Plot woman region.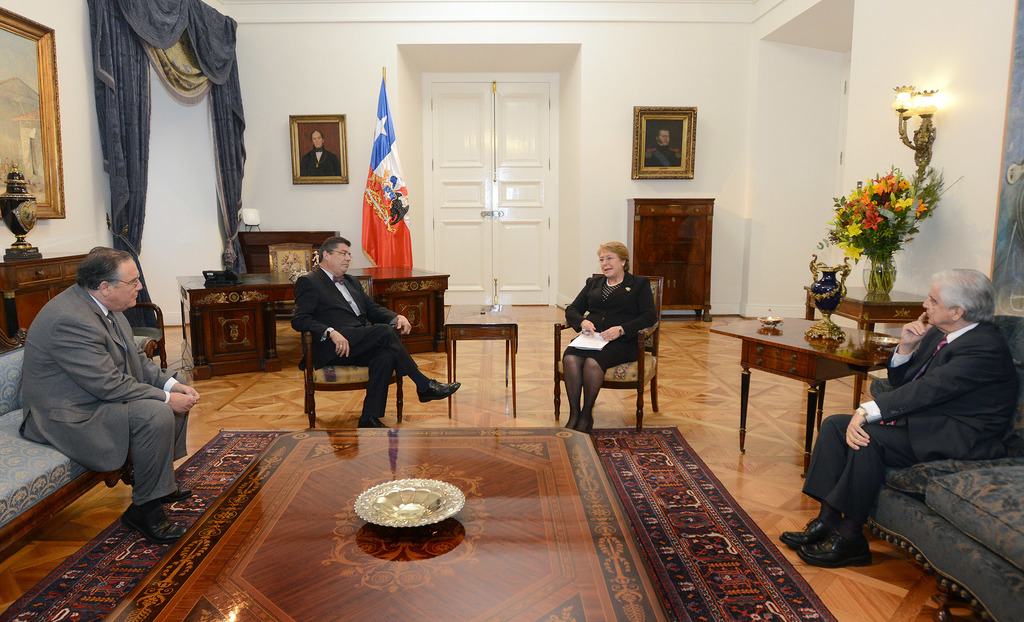
Plotted at box=[556, 234, 653, 439].
